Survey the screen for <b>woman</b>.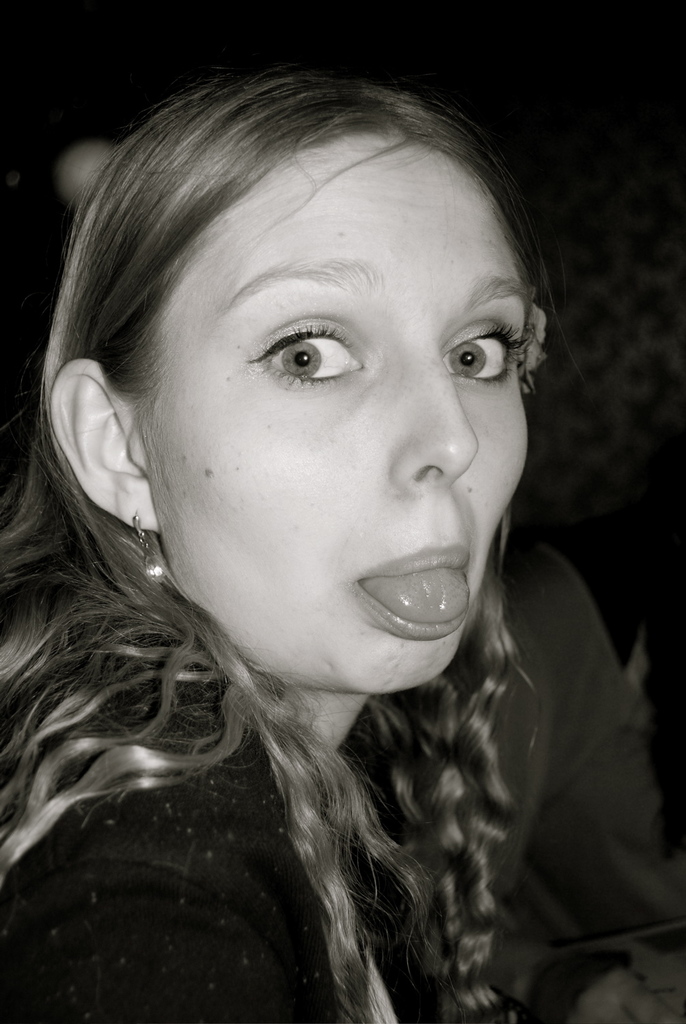
Survey found: <box>1,31,646,1000</box>.
